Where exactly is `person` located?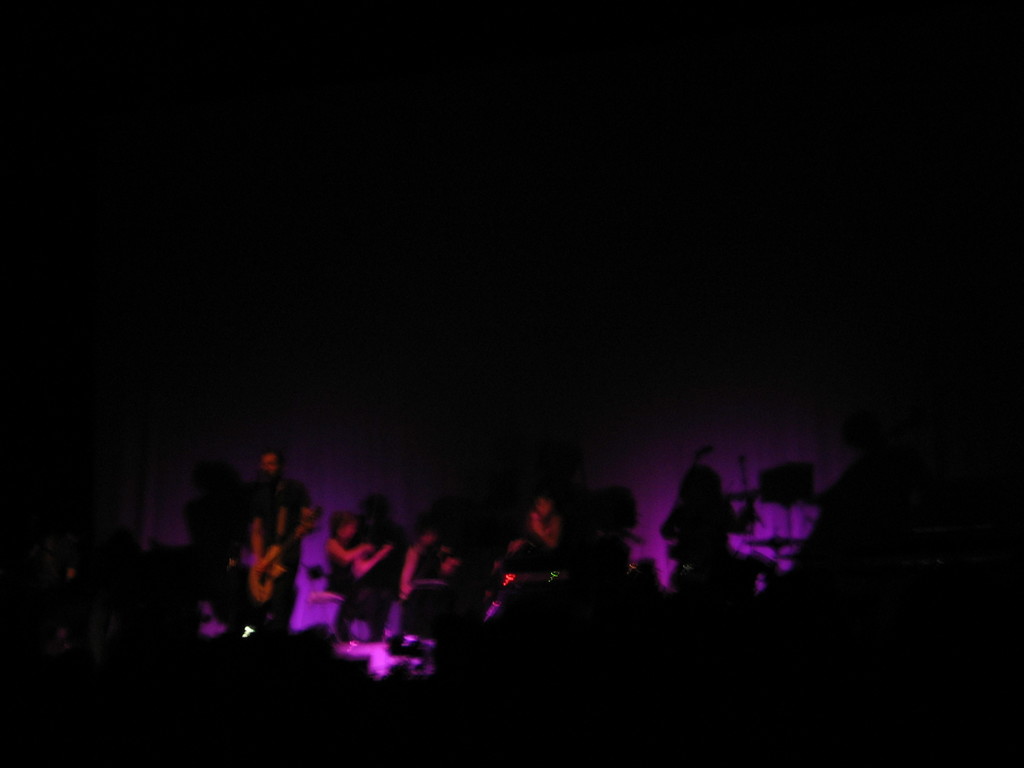
Its bounding box is select_region(220, 452, 321, 645).
